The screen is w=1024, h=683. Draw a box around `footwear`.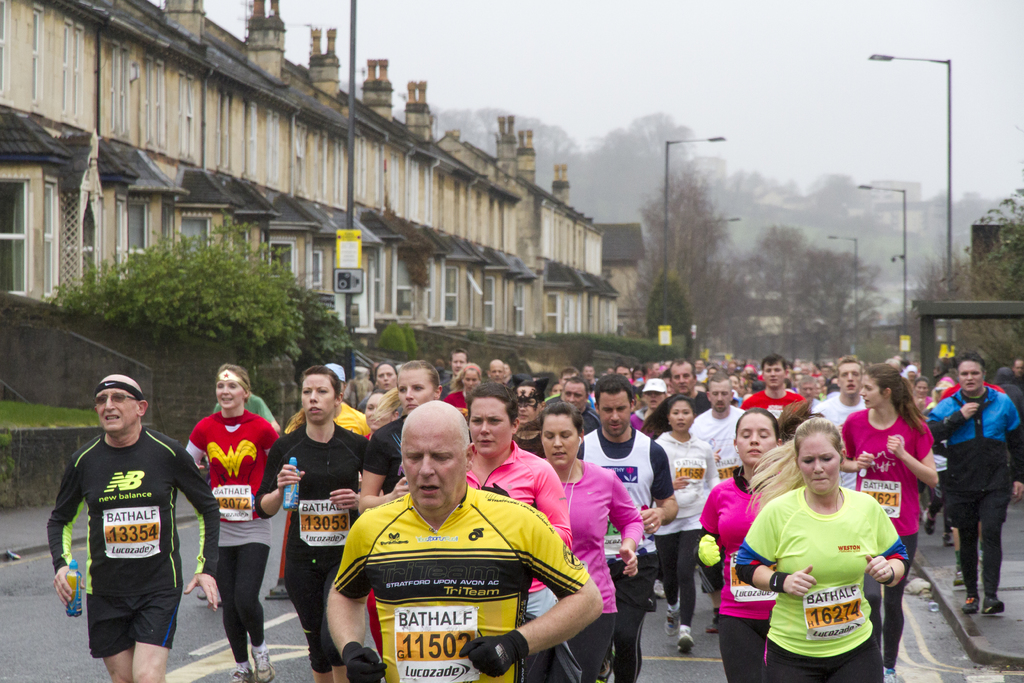
l=196, t=587, r=205, b=599.
